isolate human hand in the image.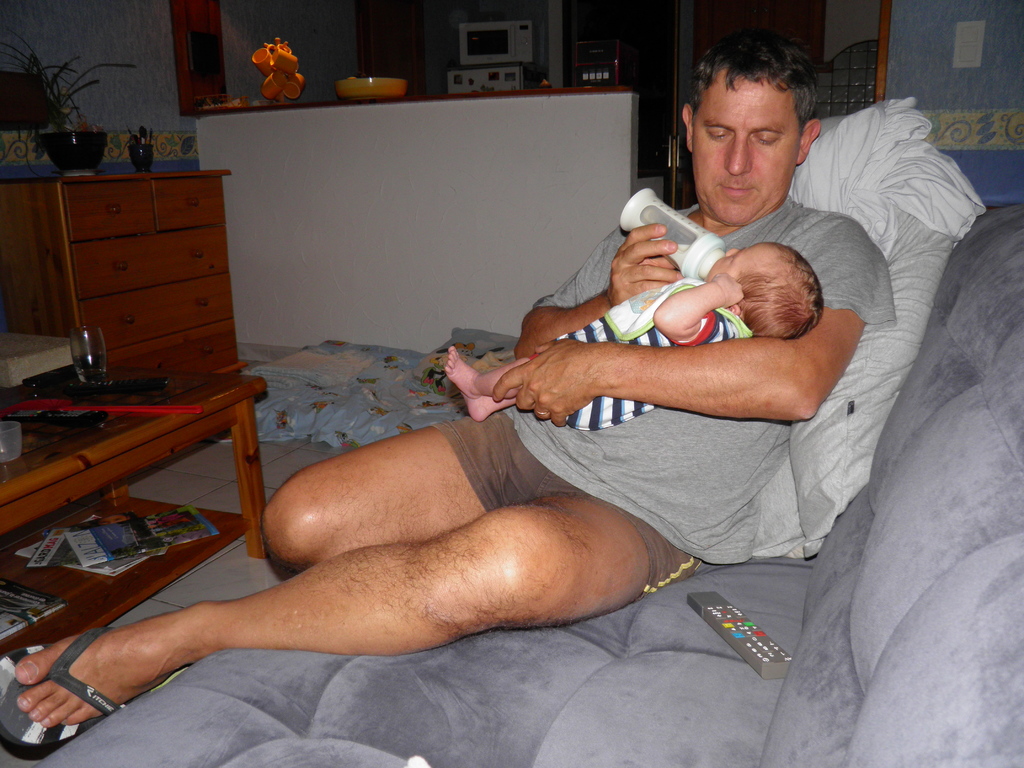
Isolated region: (709,274,745,307).
